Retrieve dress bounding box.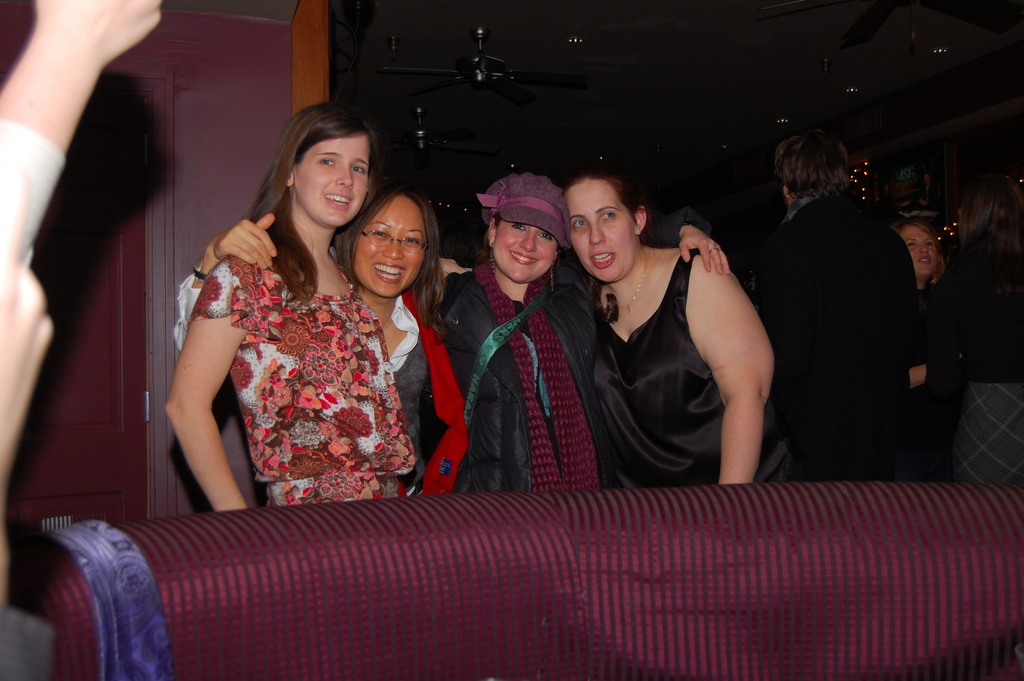
Bounding box: (left=582, top=243, right=799, bottom=493).
